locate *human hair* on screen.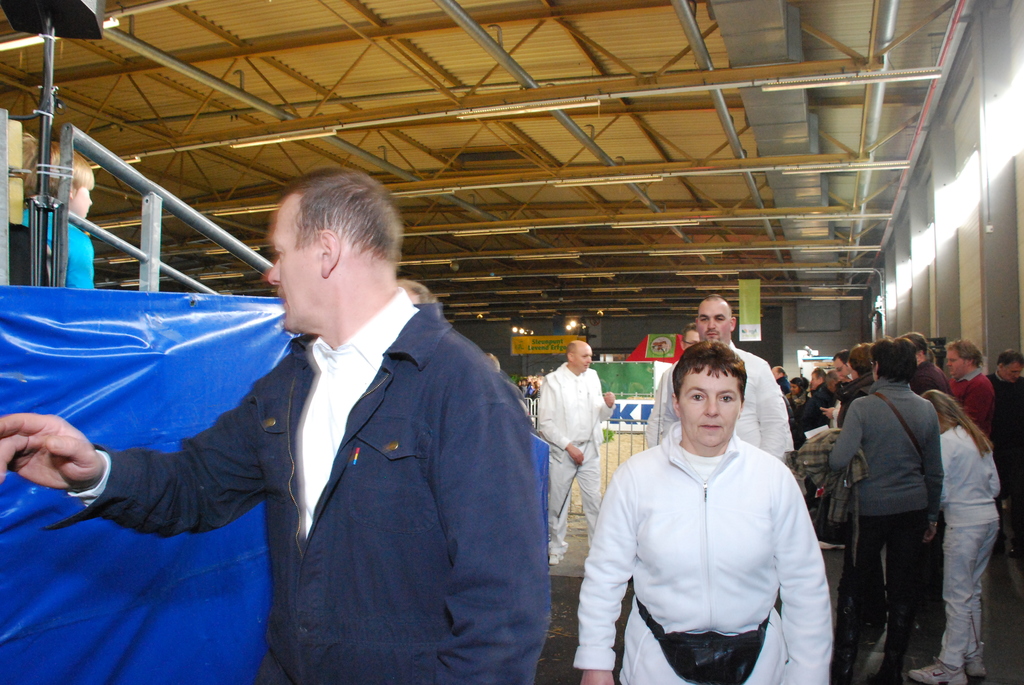
On screen at 402 281 437 306.
